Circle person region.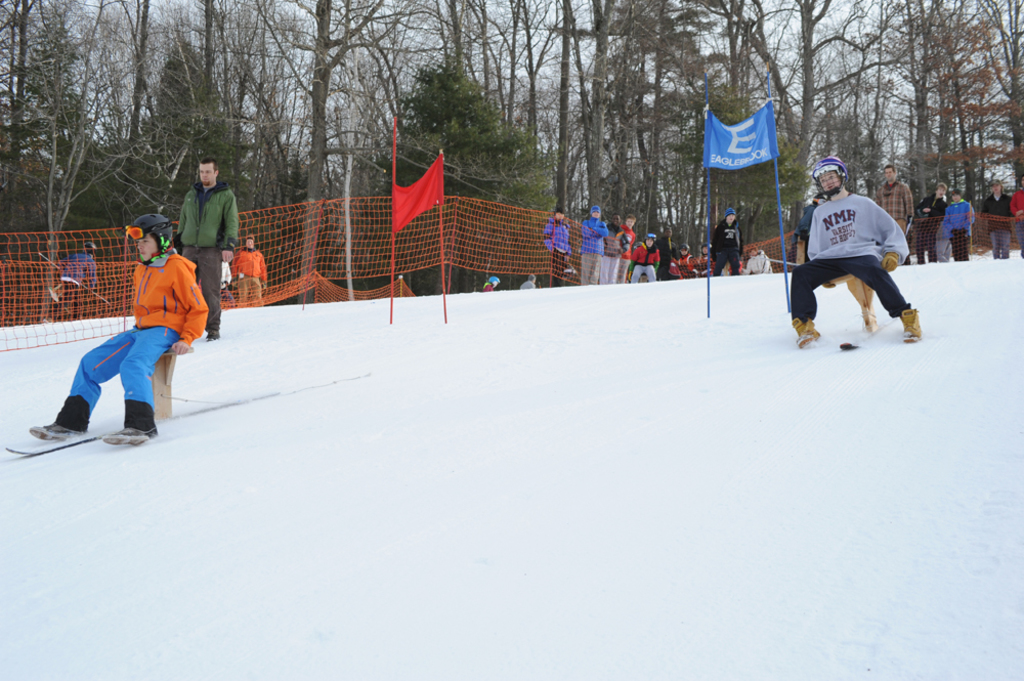
Region: x1=794 y1=163 x2=915 y2=346.
